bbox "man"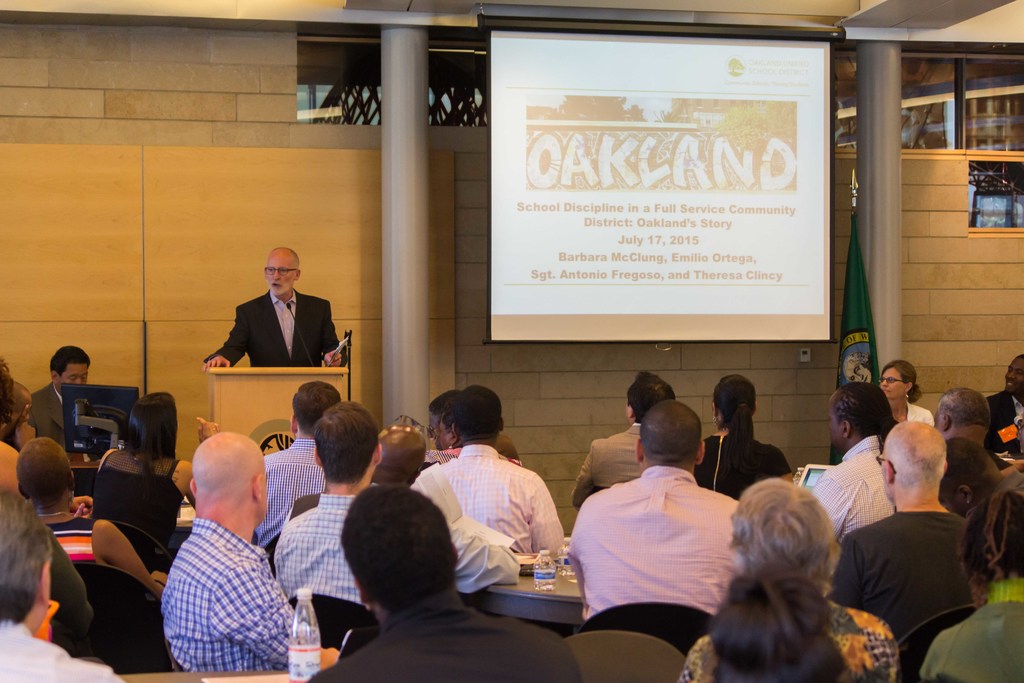
crop(272, 404, 385, 611)
